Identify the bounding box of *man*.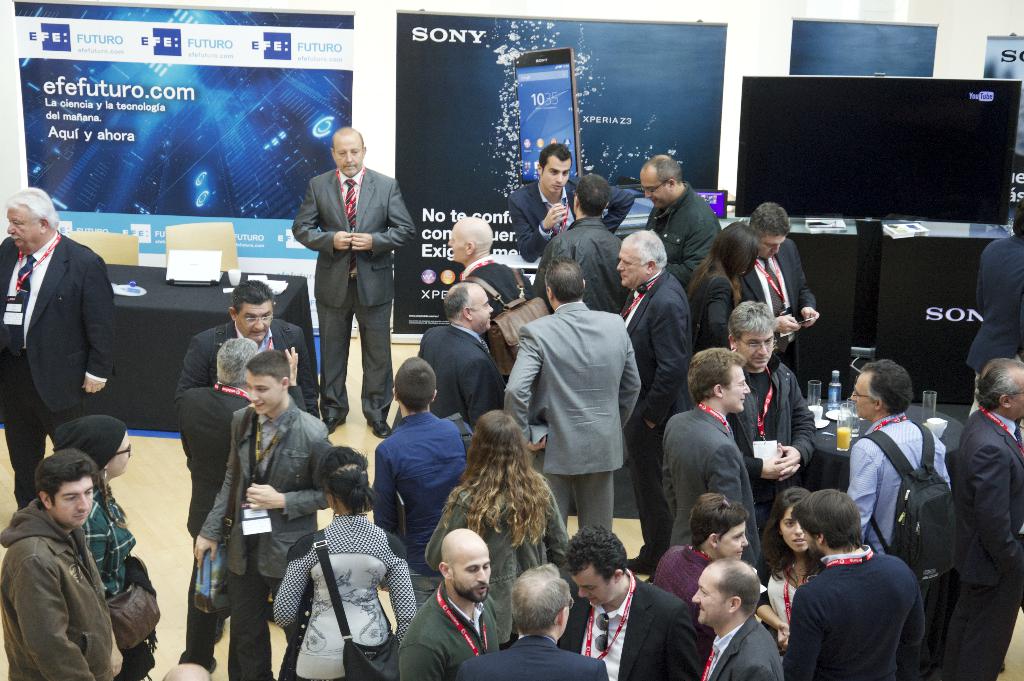
<region>4, 195, 126, 468</region>.
